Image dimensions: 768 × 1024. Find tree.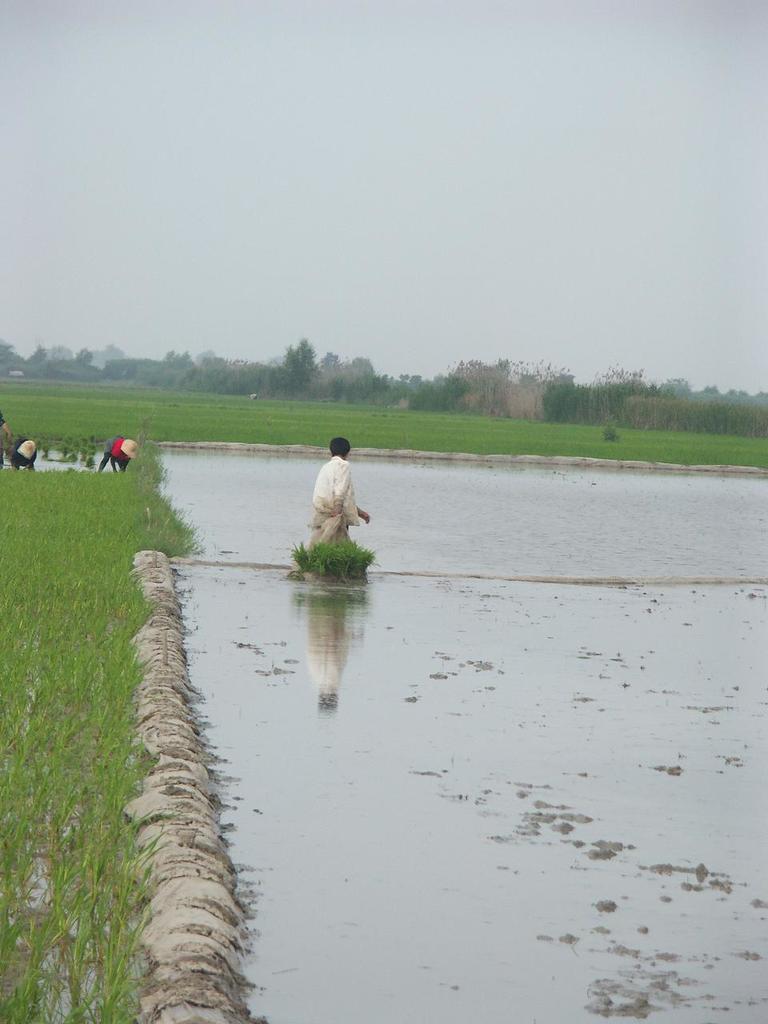
box(288, 340, 323, 367).
